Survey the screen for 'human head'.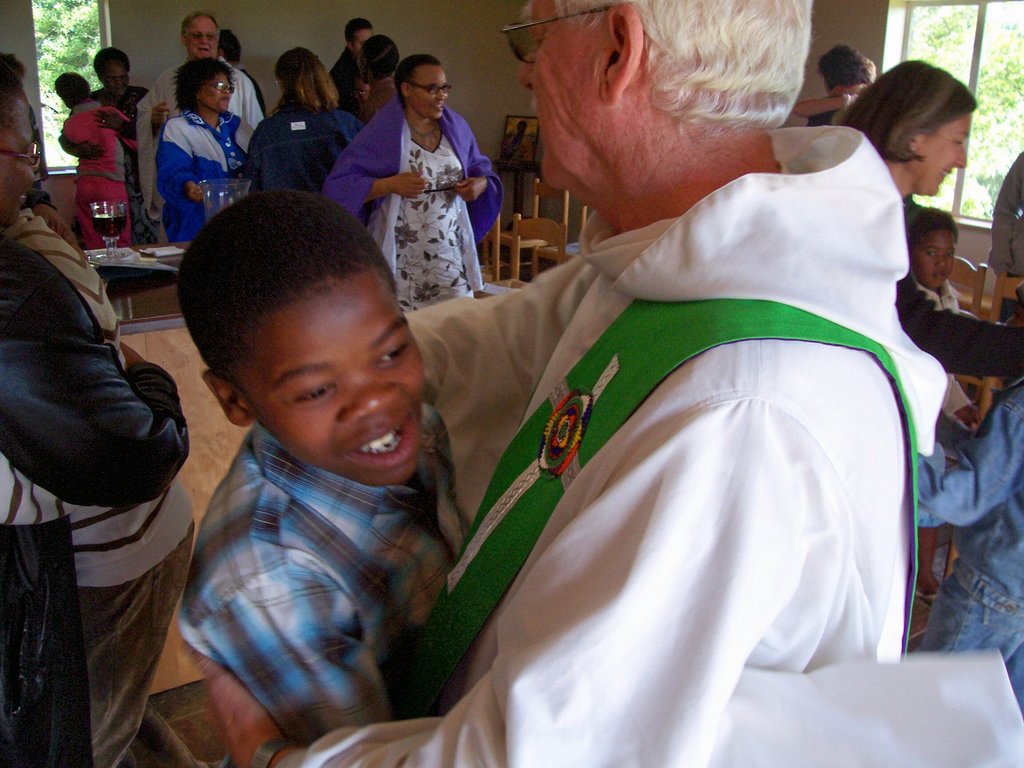
Survey found: 342,19,374,54.
